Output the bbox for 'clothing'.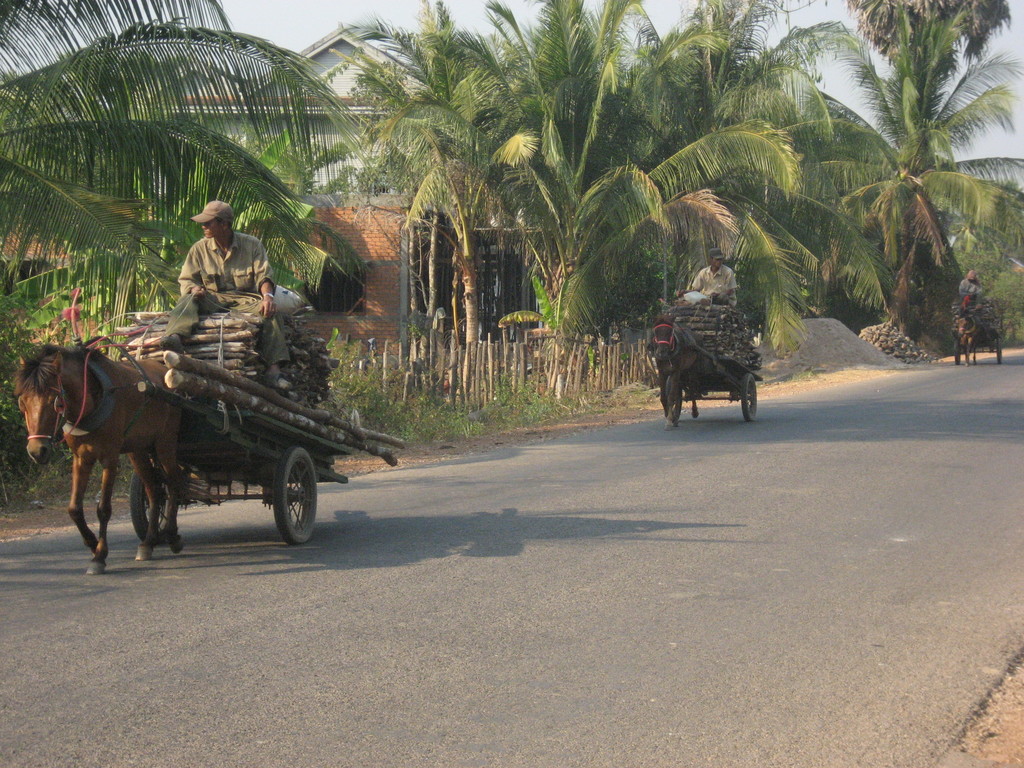
crop(689, 259, 744, 307).
